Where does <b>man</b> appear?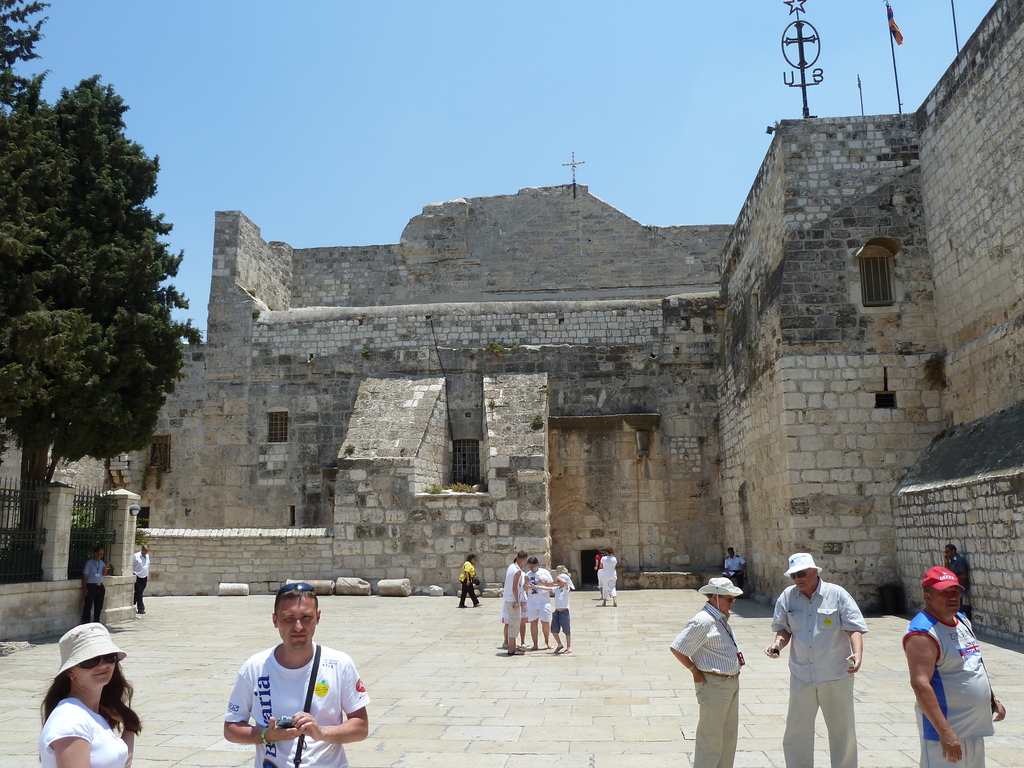
Appears at box(135, 540, 150, 609).
